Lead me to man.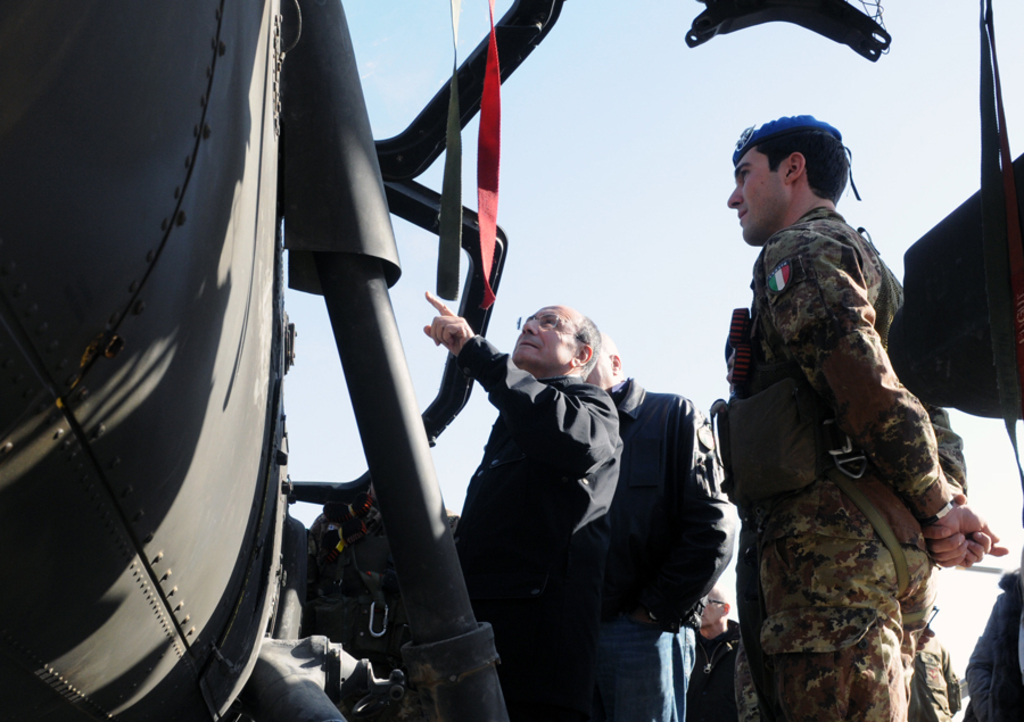
Lead to (left=686, top=584, right=744, bottom=721).
